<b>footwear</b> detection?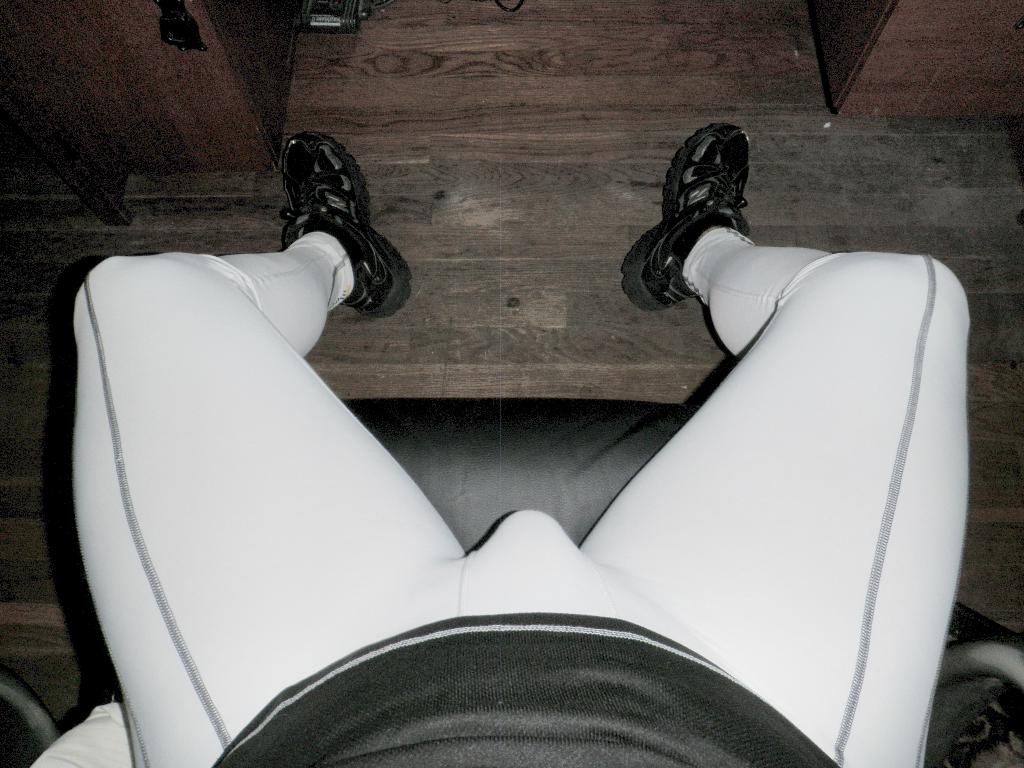
<region>650, 117, 769, 307</region>
